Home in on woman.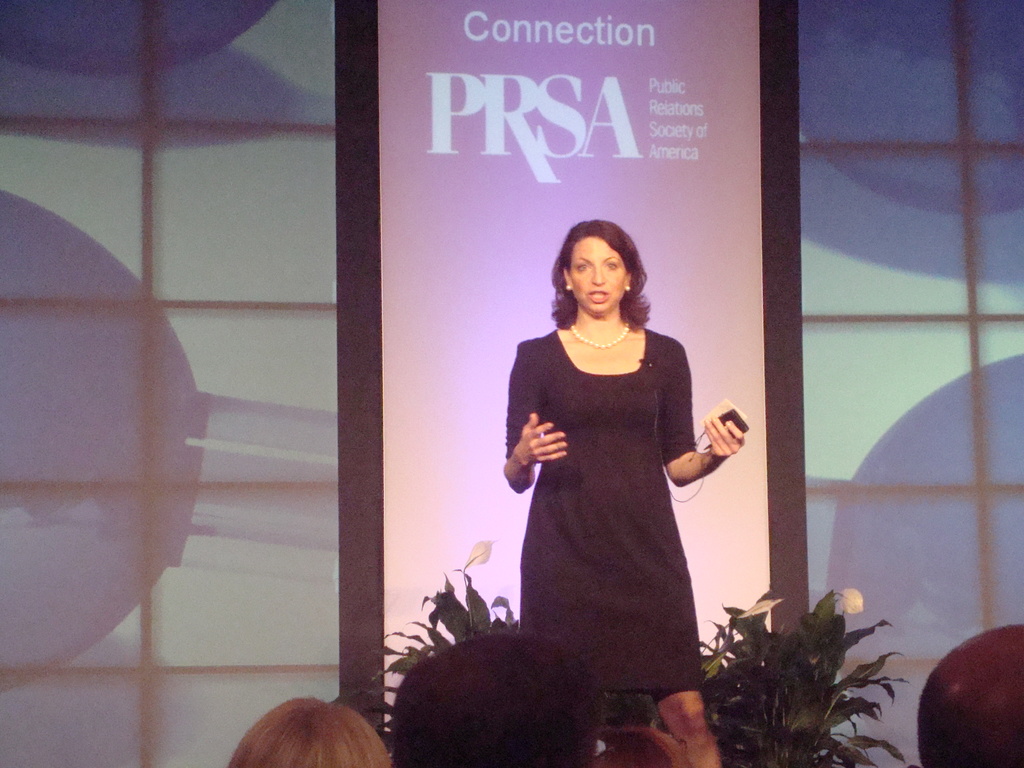
Homed in at 232, 697, 388, 767.
